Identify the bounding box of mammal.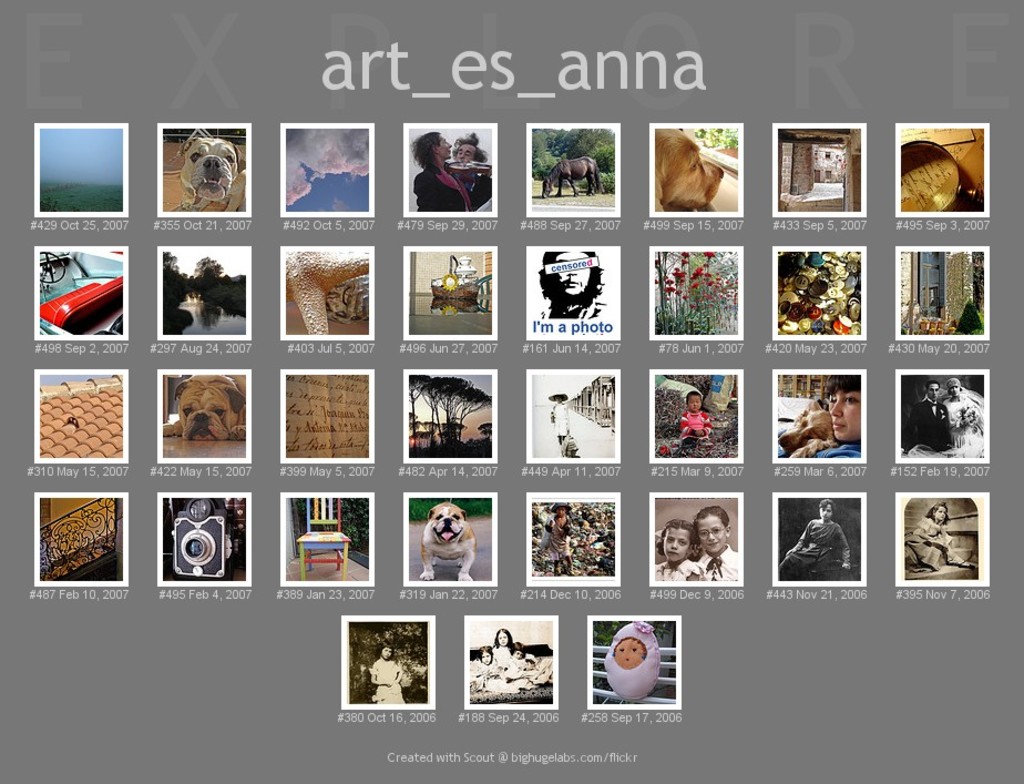
box=[162, 373, 249, 440].
